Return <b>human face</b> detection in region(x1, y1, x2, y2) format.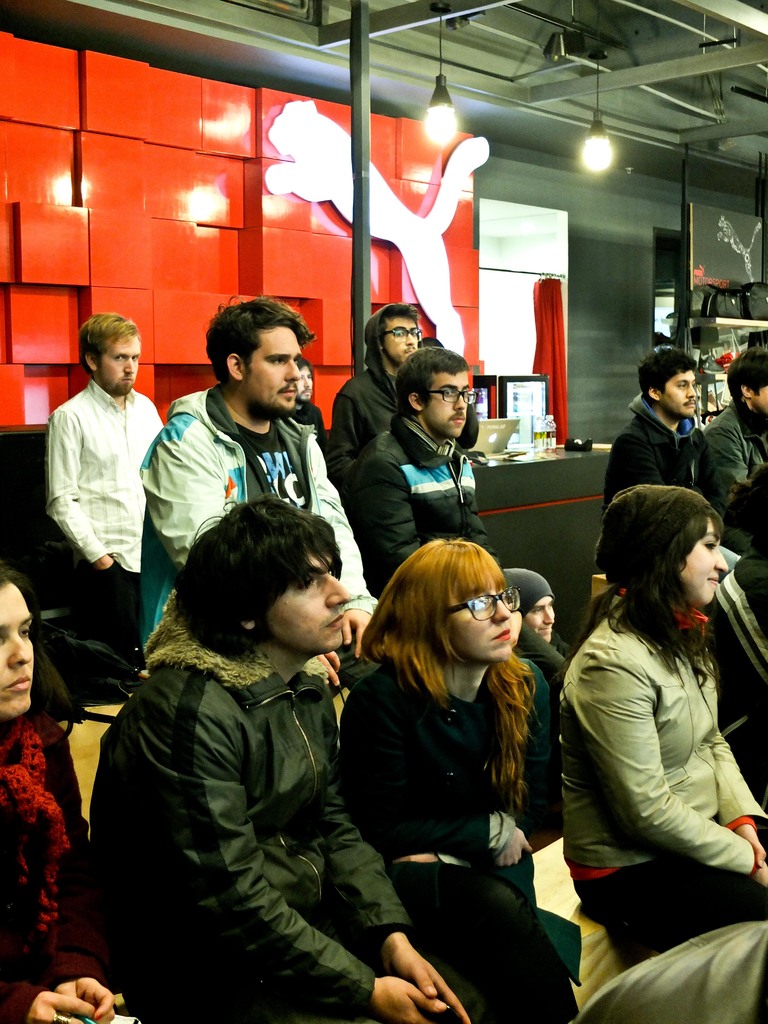
region(673, 511, 726, 608).
